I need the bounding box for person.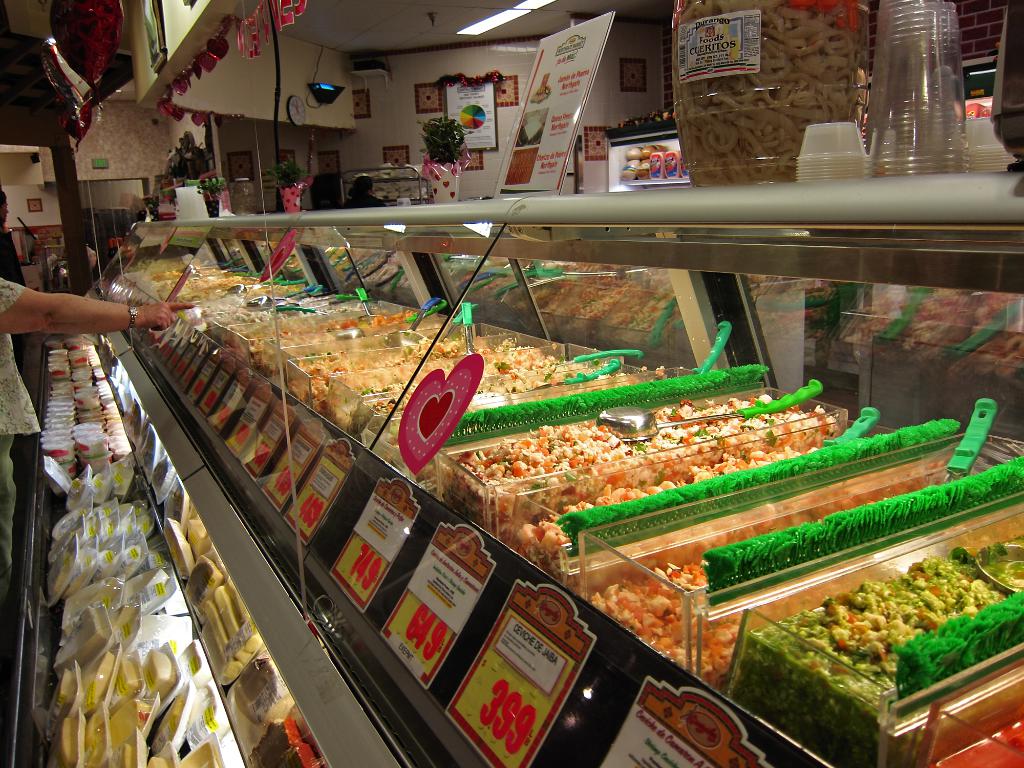
Here it is: rect(0, 219, 214, 632).
